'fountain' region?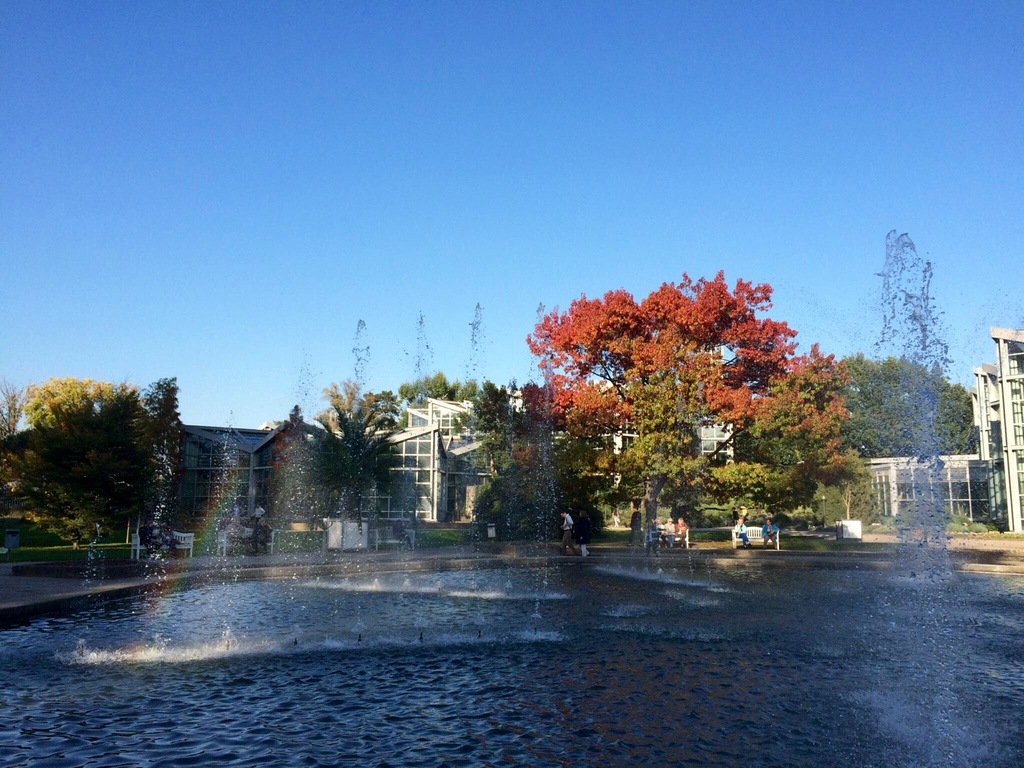
detection(0, 228, 1023, 767)
